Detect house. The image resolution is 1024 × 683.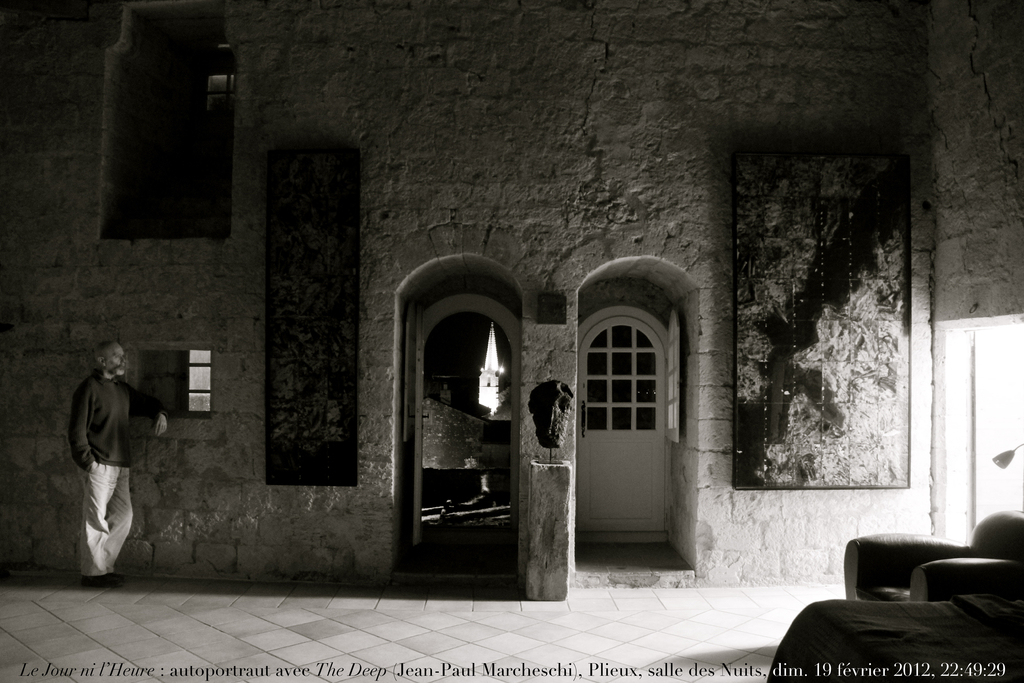
BBox(44, 50, 1013, 678).
